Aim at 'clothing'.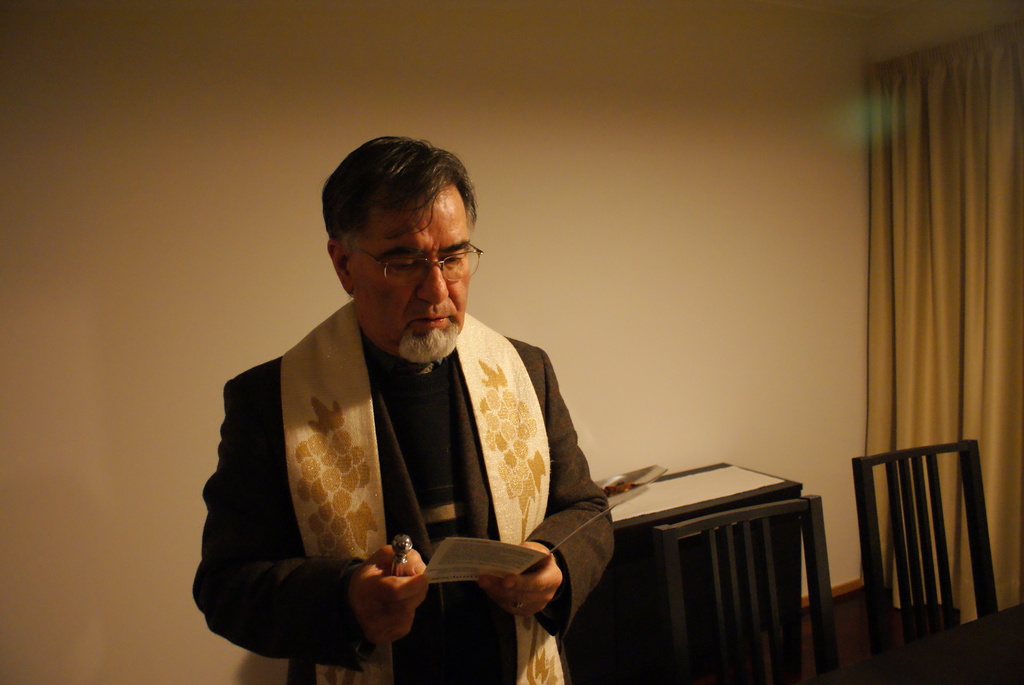
Aimed at BBox(202, 260, 592, 684).
